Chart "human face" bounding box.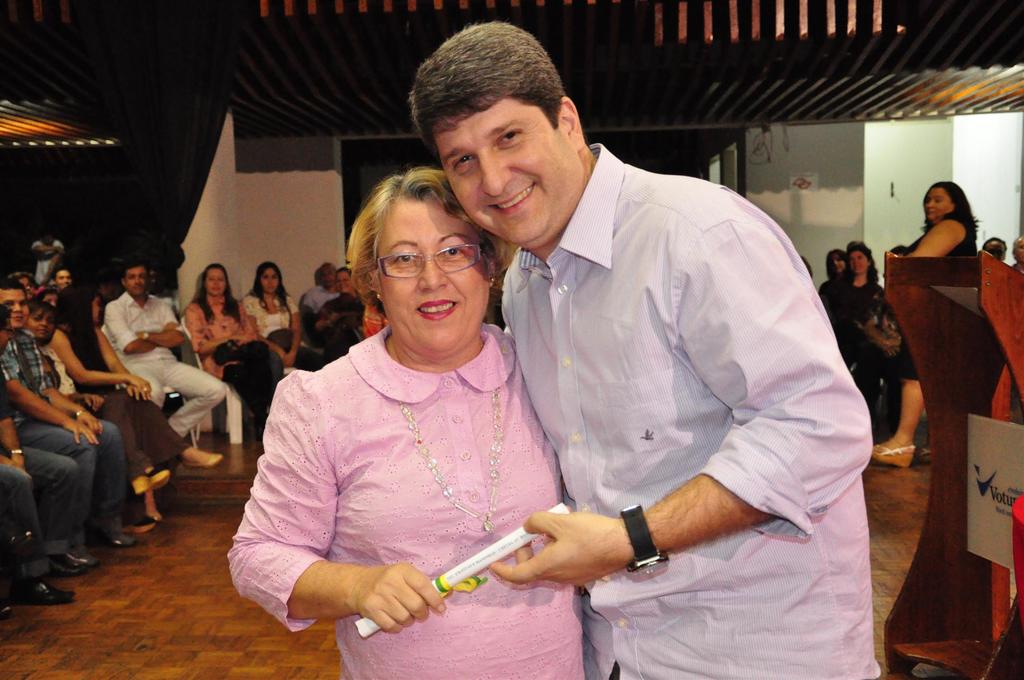
Charted: box(832, 255, 843, 276).
